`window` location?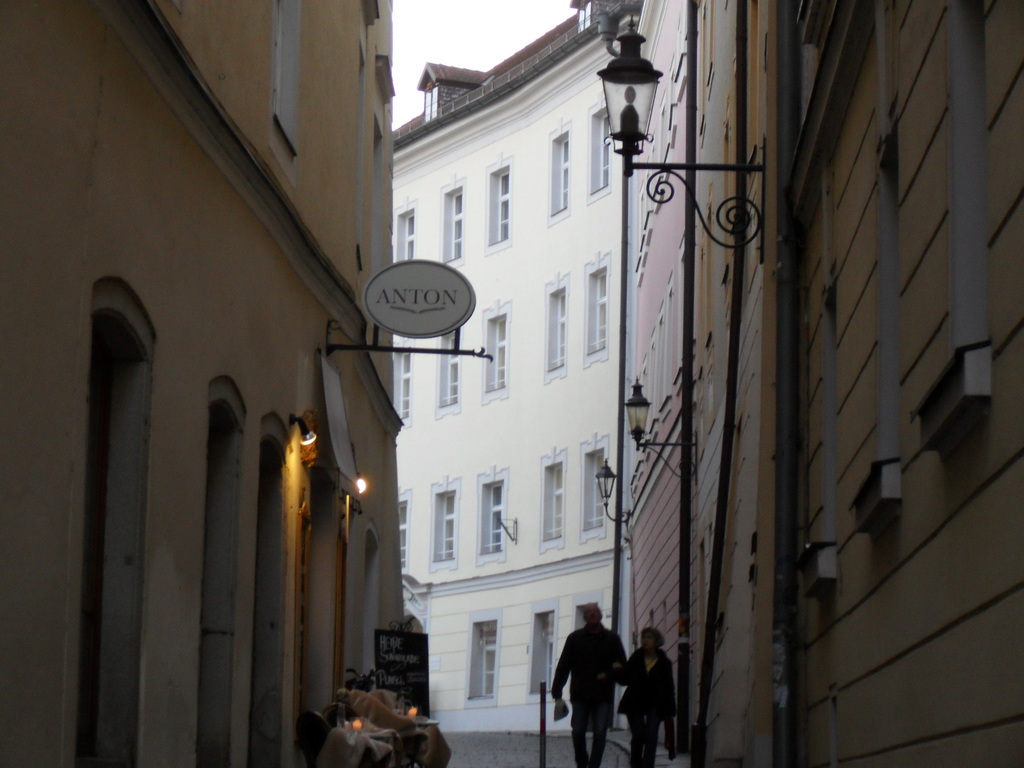
Rect(593, 269, 609, 353)
